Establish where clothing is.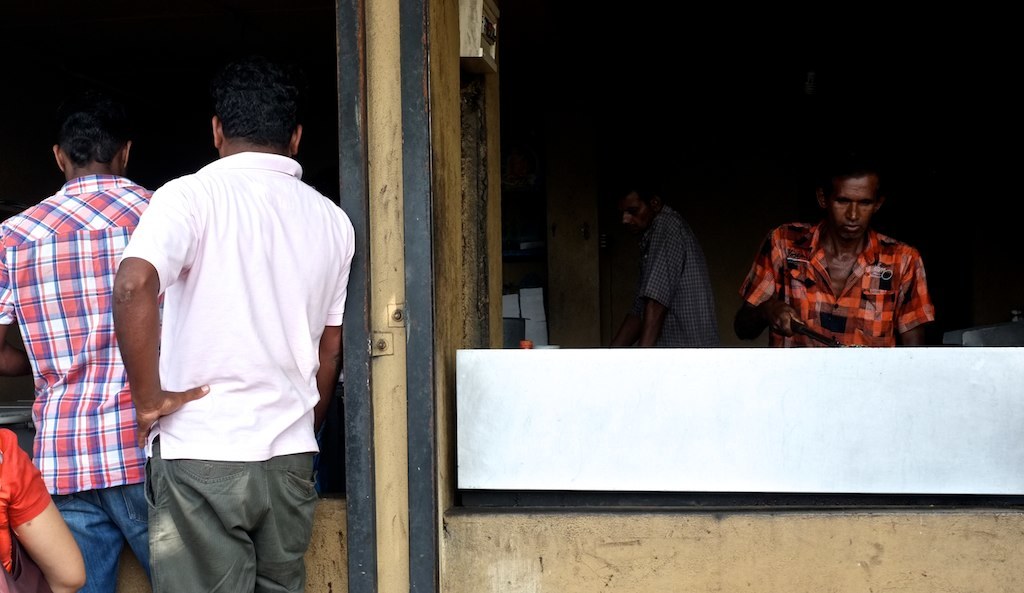
Established at 0:423:52:577.
